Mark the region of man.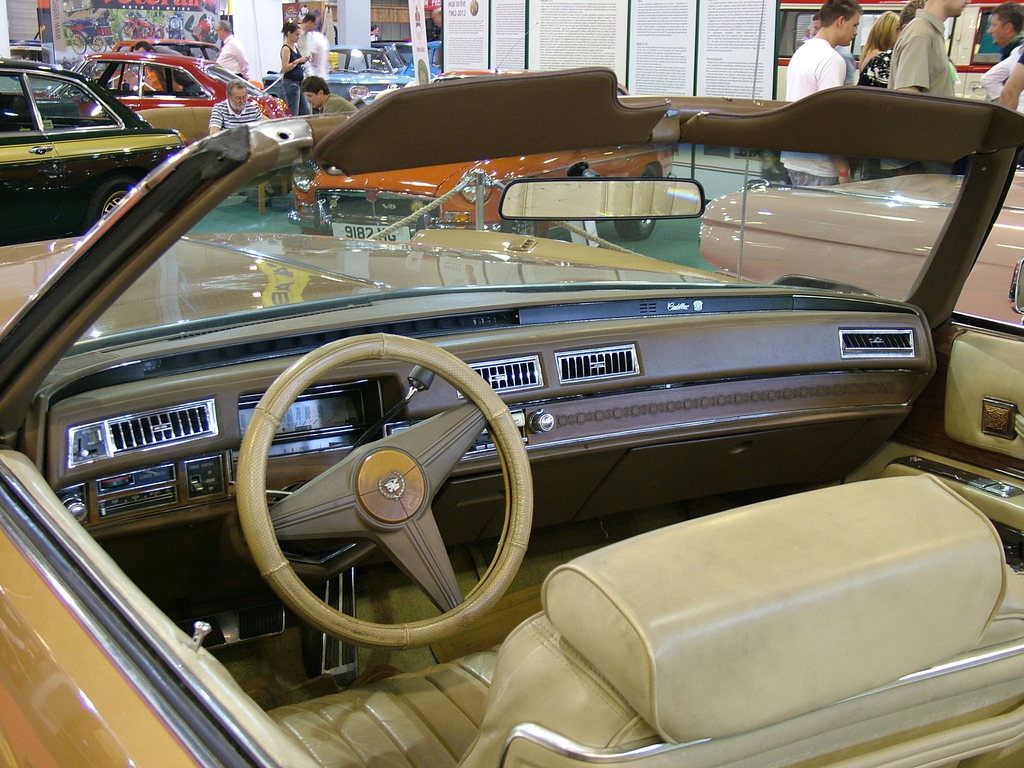
Region: rect(211, 81, 260, 135).
